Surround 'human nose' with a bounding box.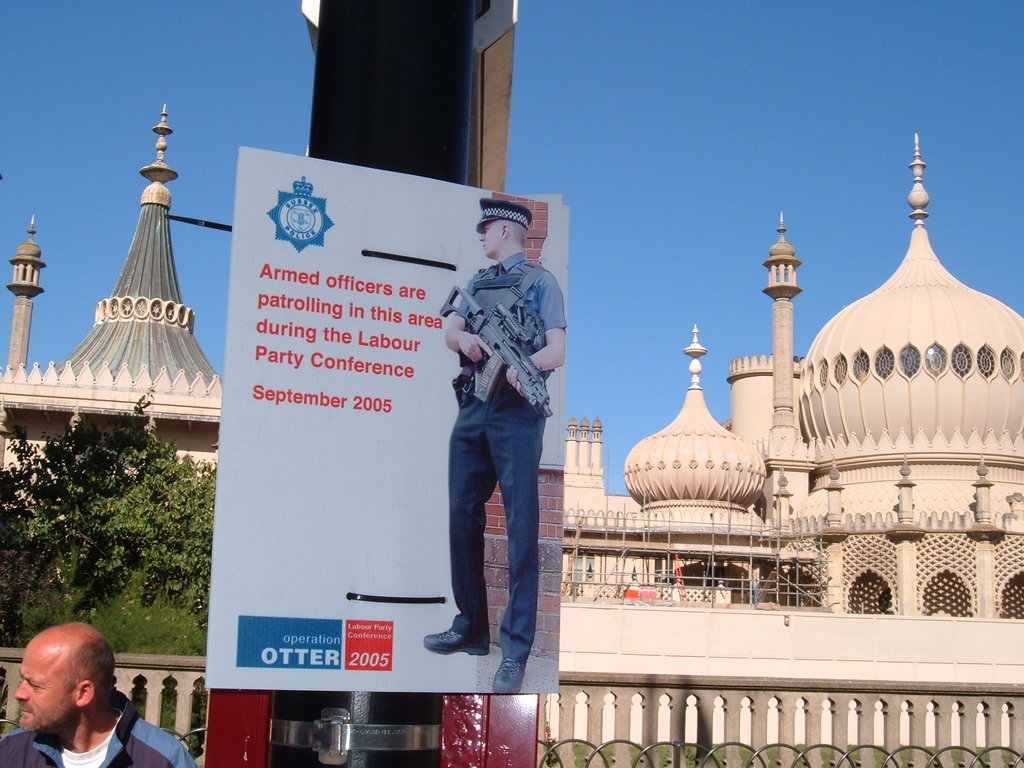
[left=479, top=228, right=486, bottom=239].
